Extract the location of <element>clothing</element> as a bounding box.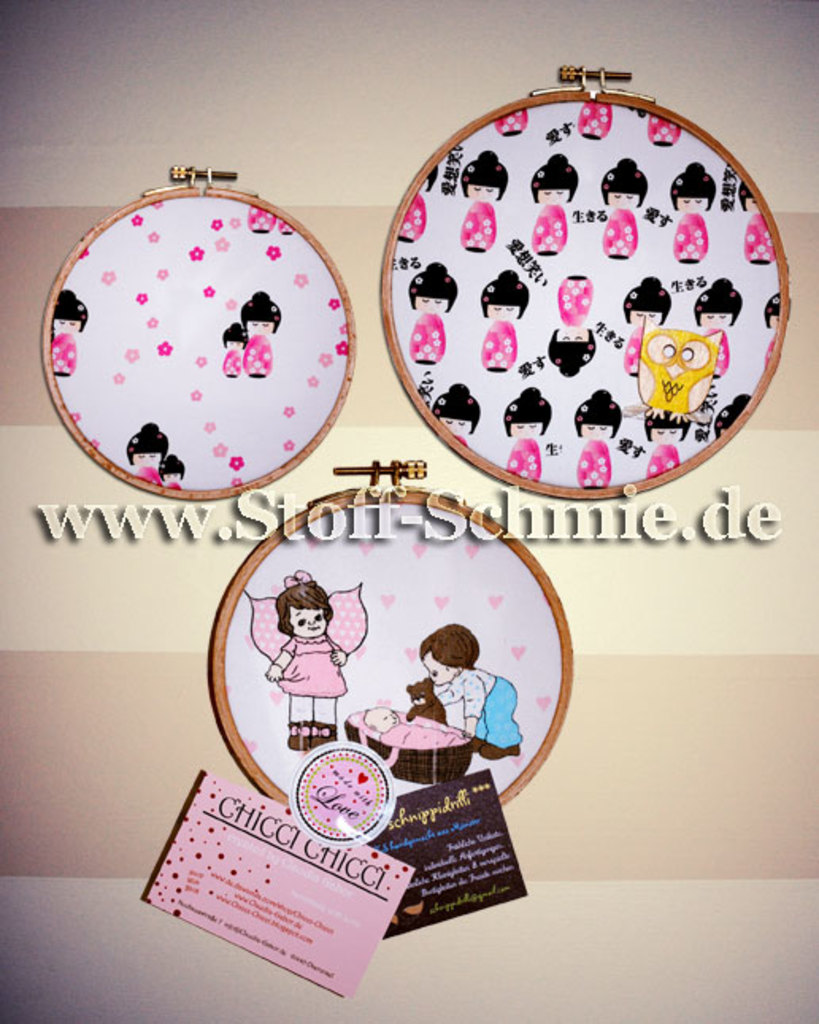
[x1=438, y1=668, x2=525, y2=754].
